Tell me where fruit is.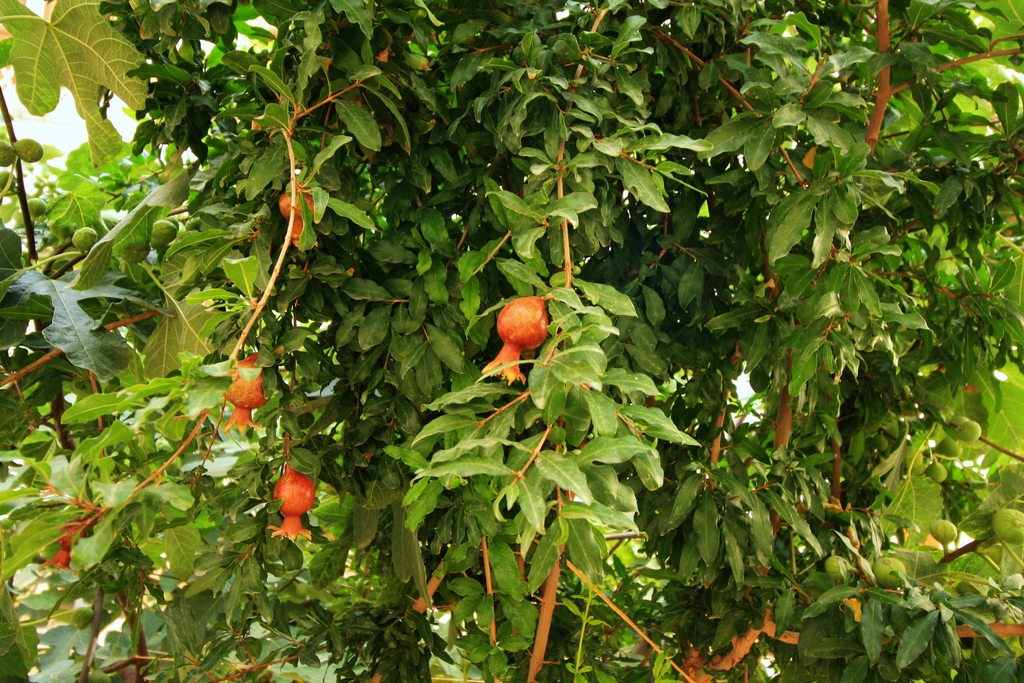
fruit is at crop(276, 180, 320, 245).
